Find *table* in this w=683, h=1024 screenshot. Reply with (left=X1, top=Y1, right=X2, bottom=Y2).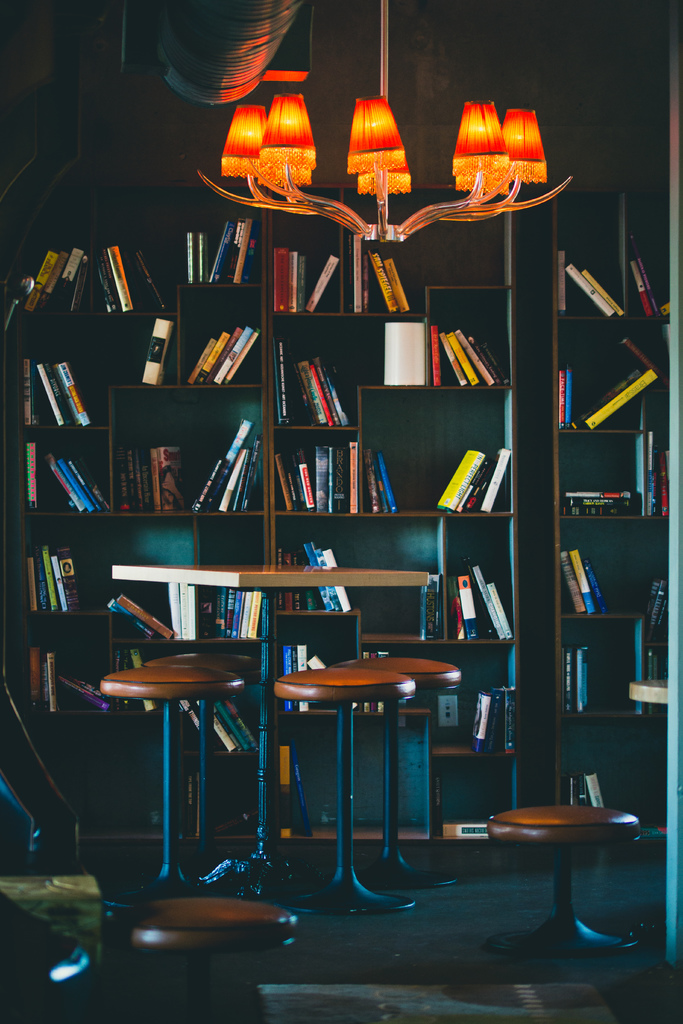
(left=113, top=557, right=435, bottom=908).
